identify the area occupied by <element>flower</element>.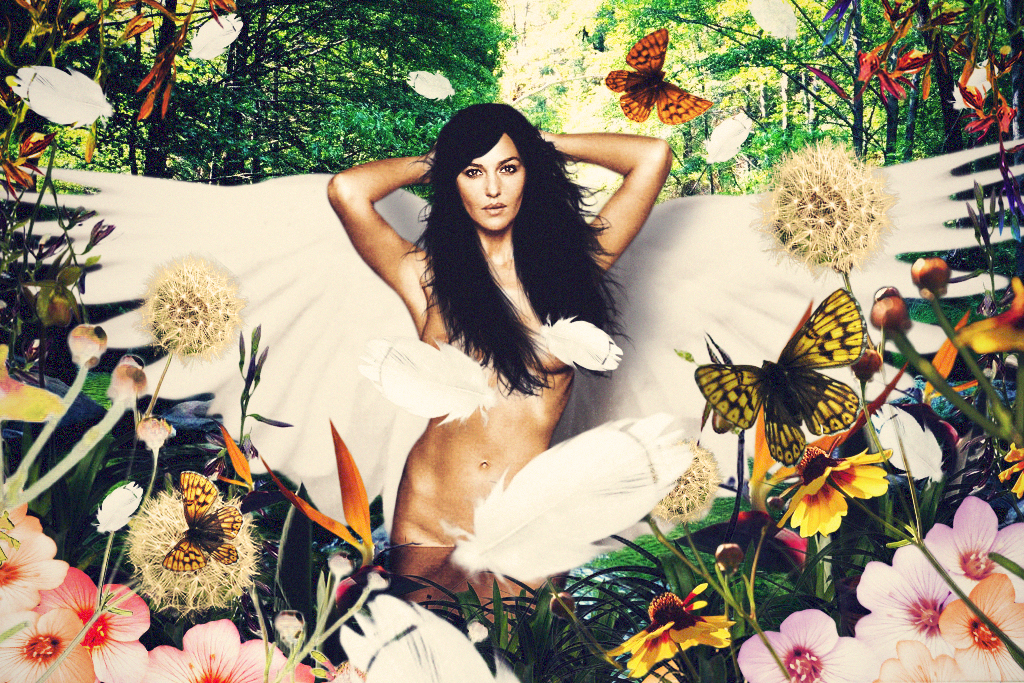
Area: region(962, 275, 1023, 369).
